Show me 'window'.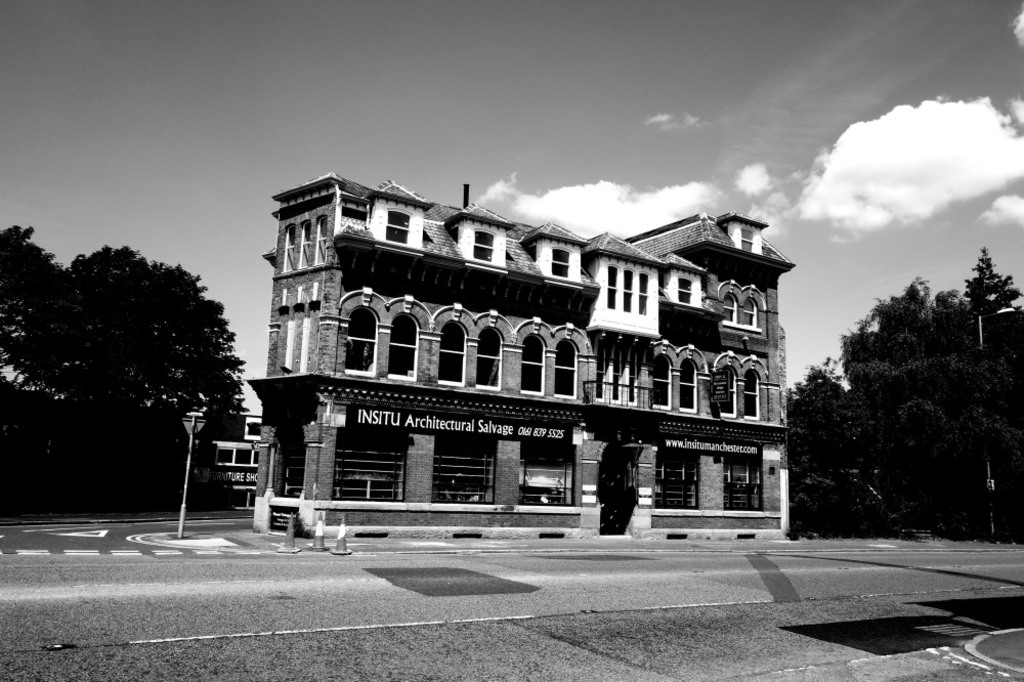
'window' is here: (636, 273, 646, 315).
